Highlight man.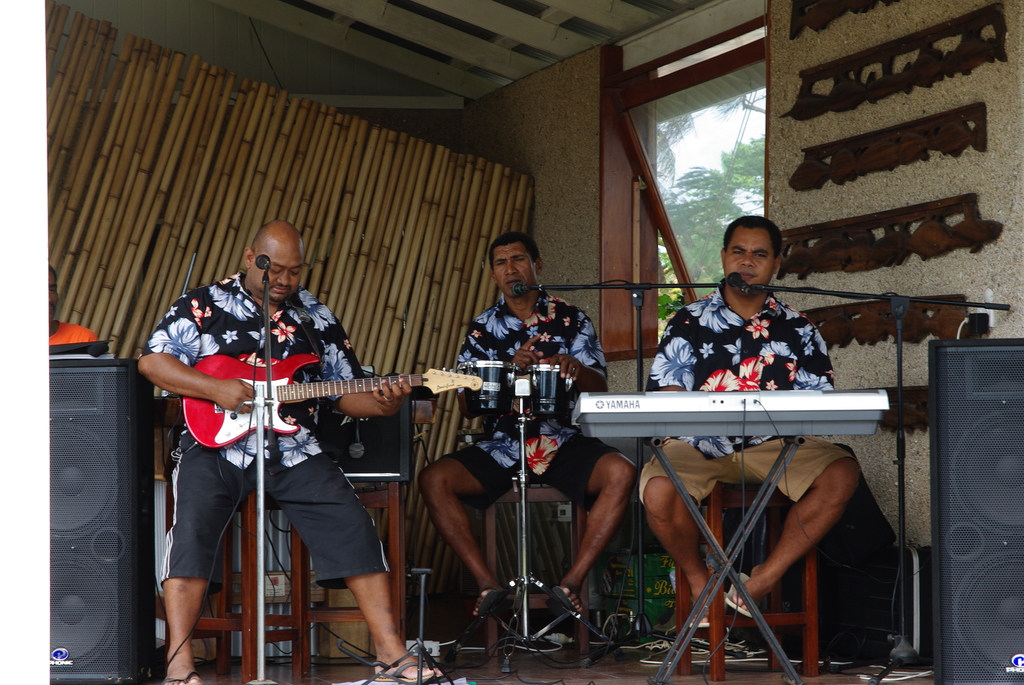
Highlighted region: box(414, 232, 635, 622).
